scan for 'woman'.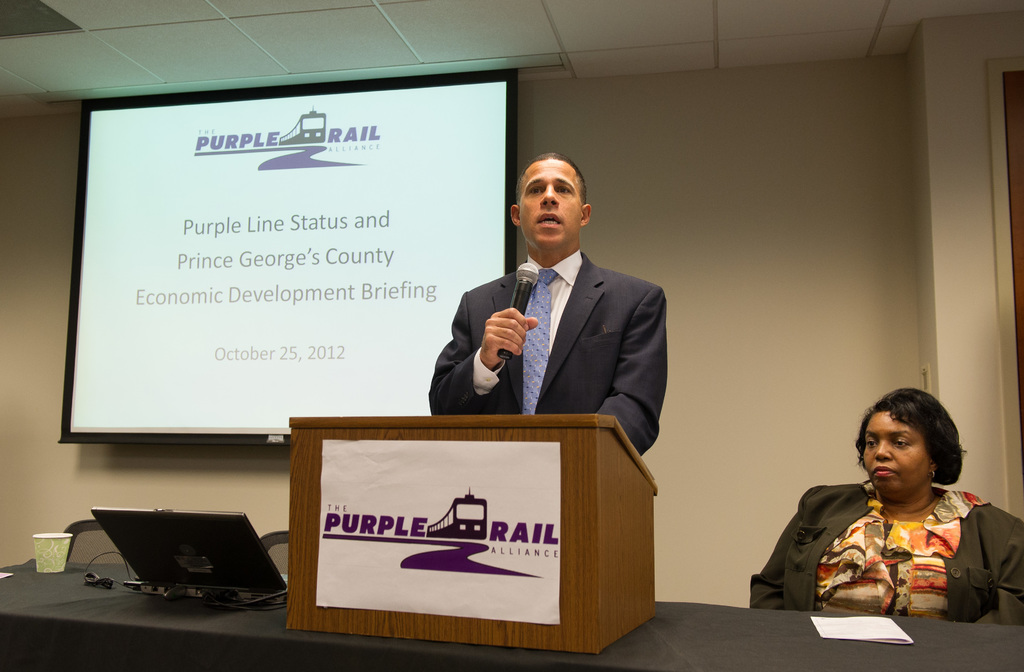
Scan result: pyautogui.locateOnScreen(763, 396, 1003, 636).
